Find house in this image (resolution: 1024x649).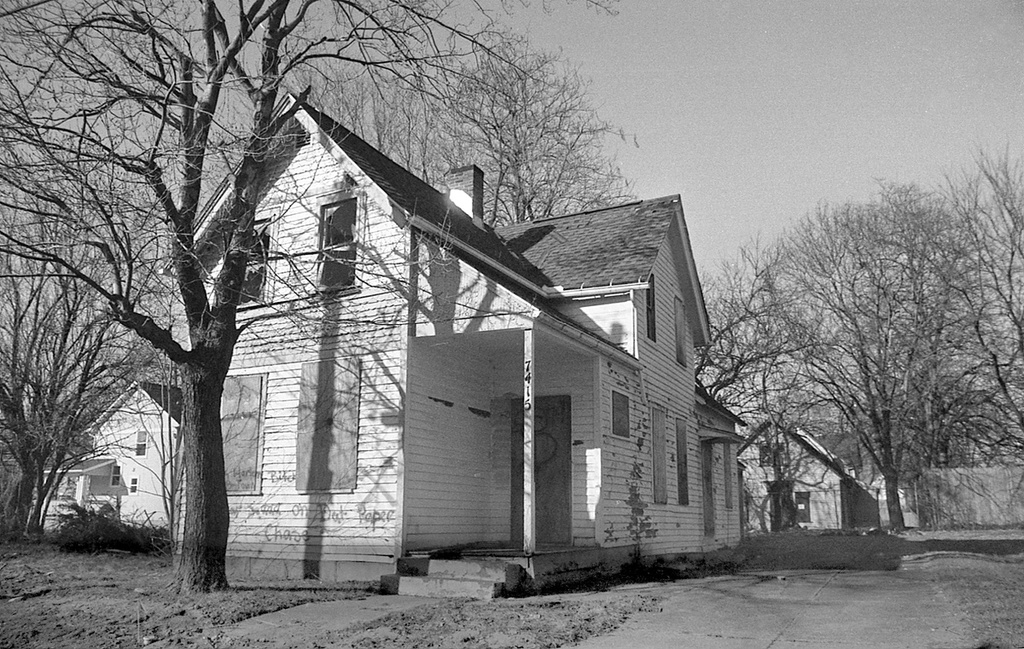
[49, 380, 179, 530].
